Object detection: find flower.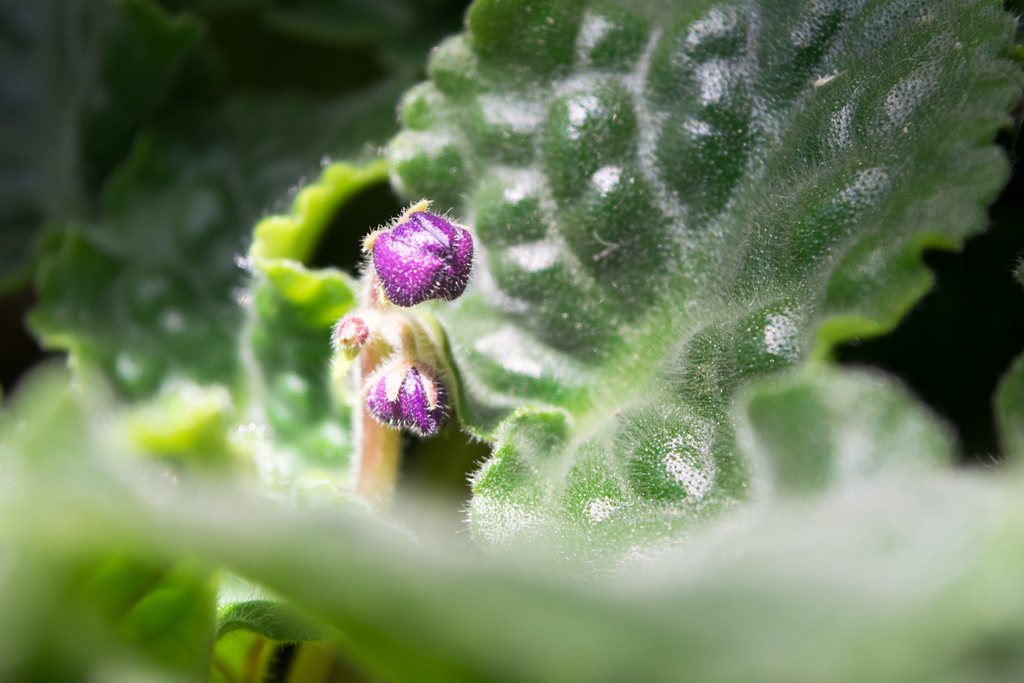
box=[371, 351, 455, 448].
